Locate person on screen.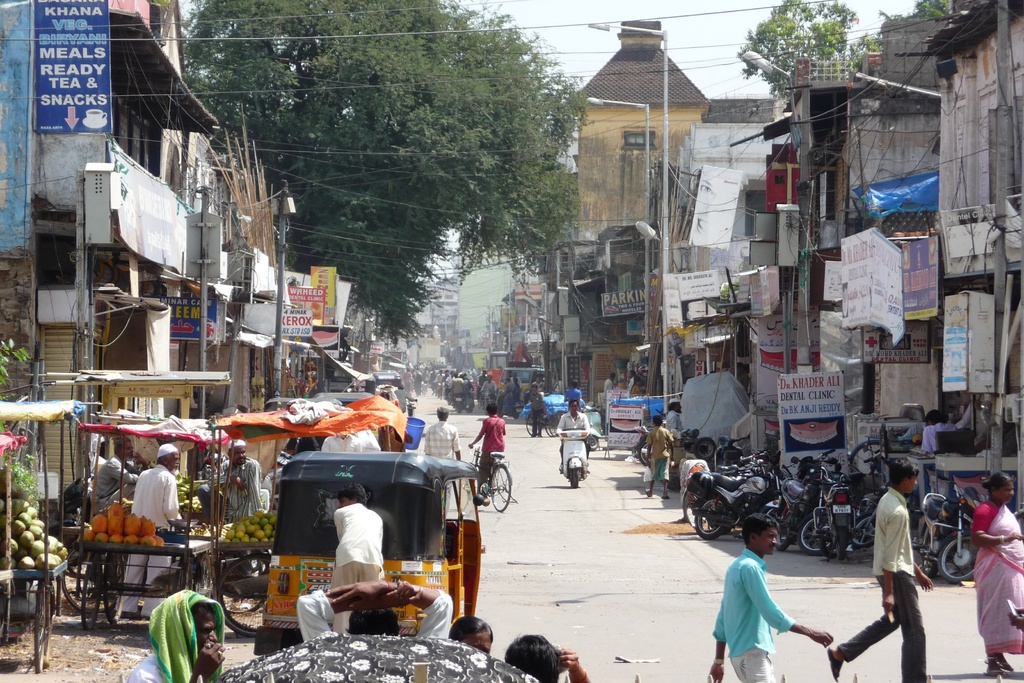
On screen at [left=290, top=573, right=456, bottom=641].
